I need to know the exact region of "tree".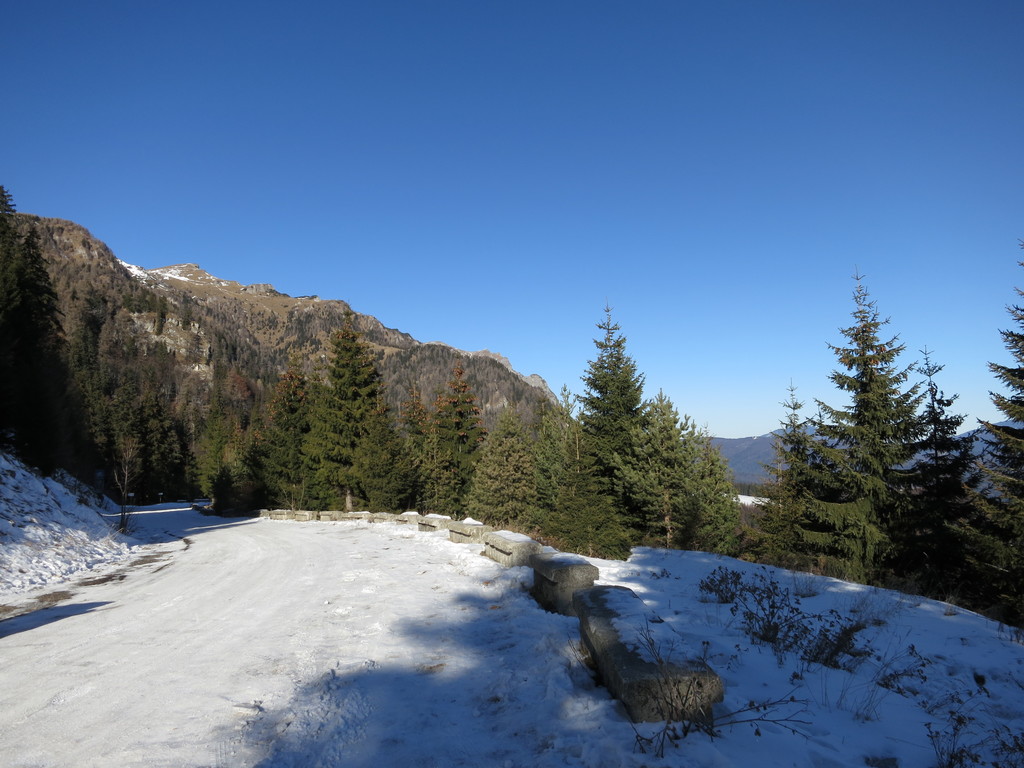
Region: {"left": 983, "top": 236, "right": 1023, "bottom": 609}.
